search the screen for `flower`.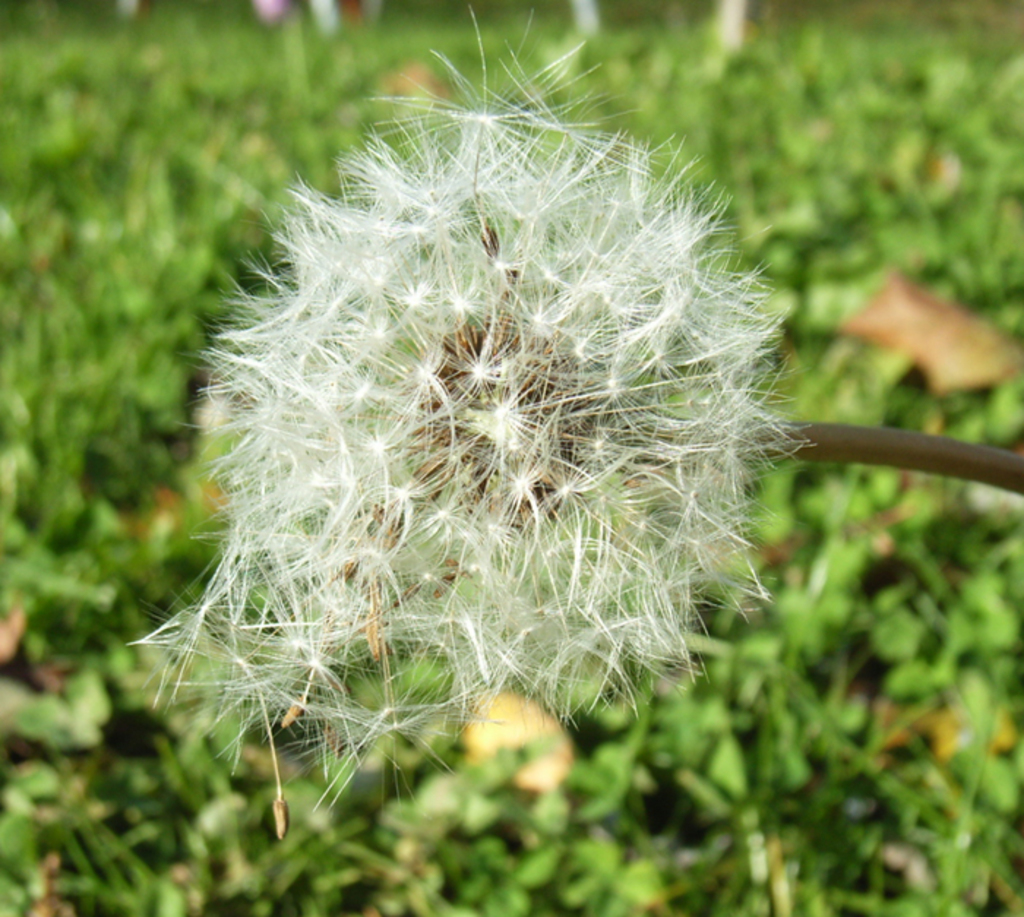
Found at pyautogui.locateOnScreen(130, 23, 810, 823).
